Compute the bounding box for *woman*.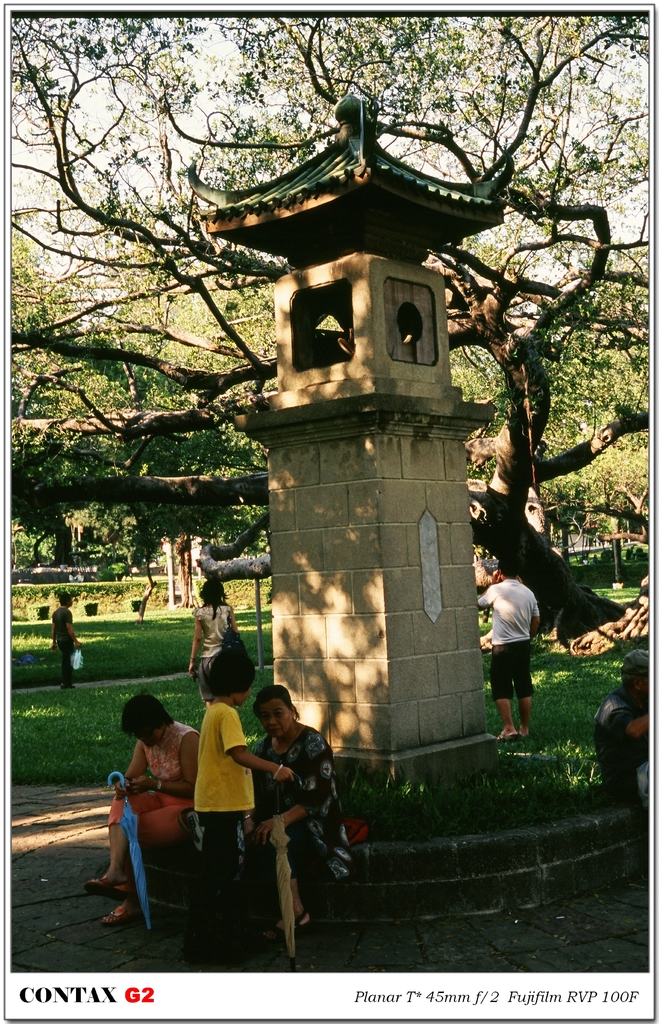
pyautogui.locateOnScreen(191, 574, 246, 709).
